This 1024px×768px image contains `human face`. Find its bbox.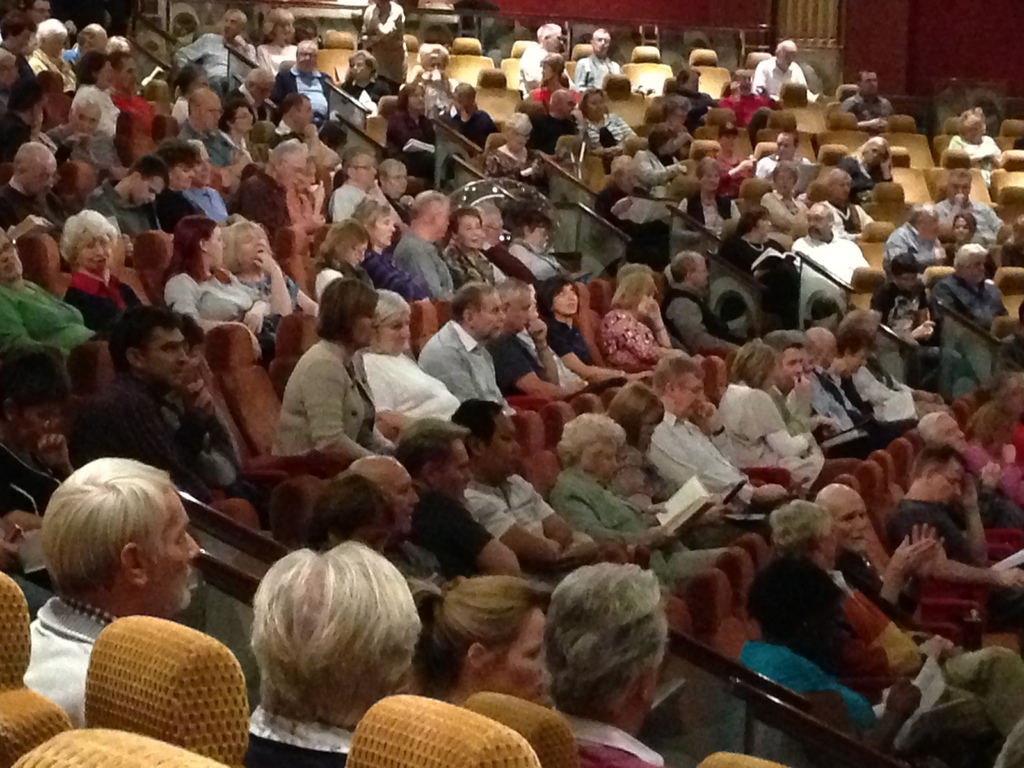
(x1=147, y1=326, x2=189, y2=388).
